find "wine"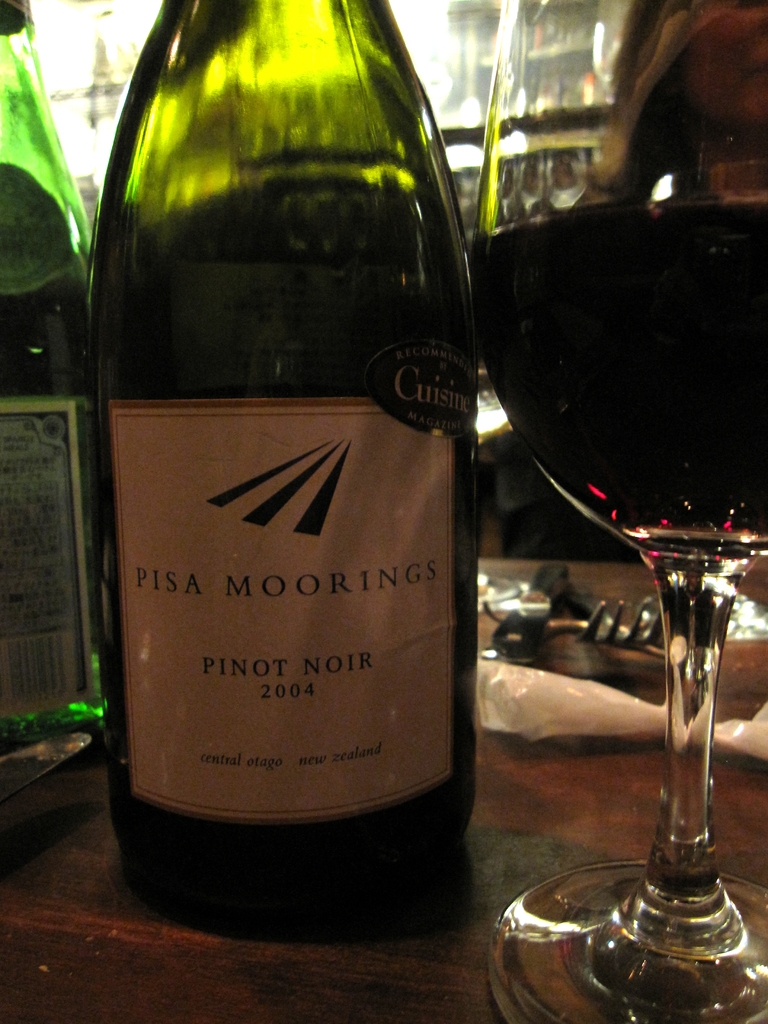
BBox(468, 200, 767, 540)
